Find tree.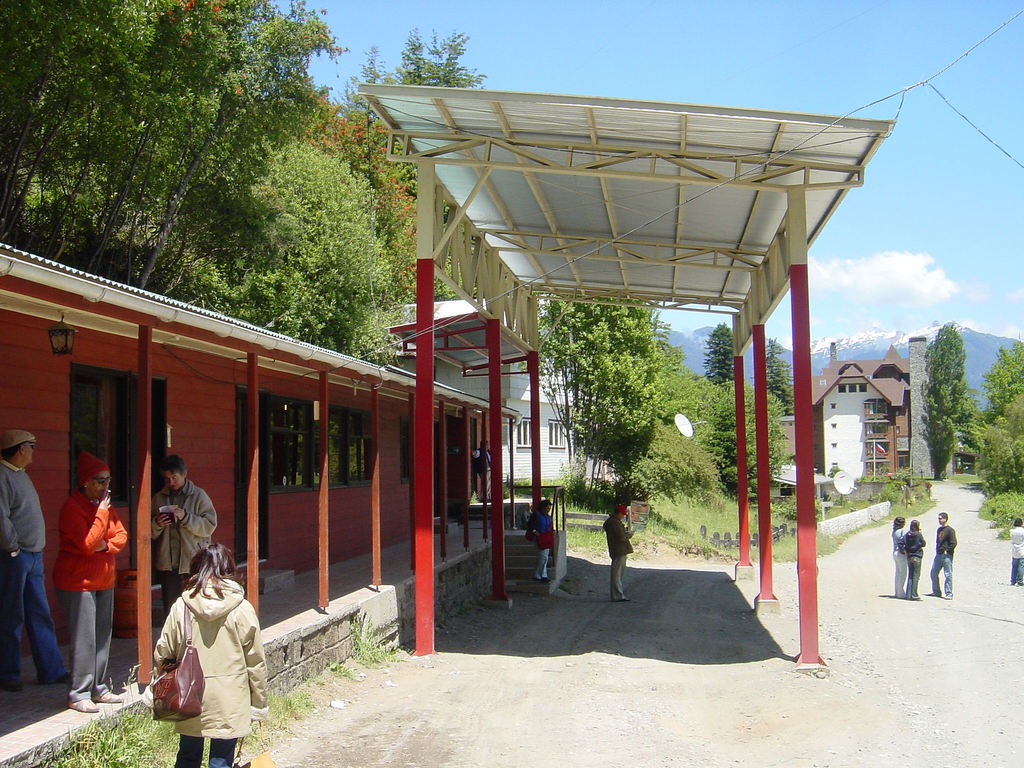
l=519, t=284, r=659, b=488.
